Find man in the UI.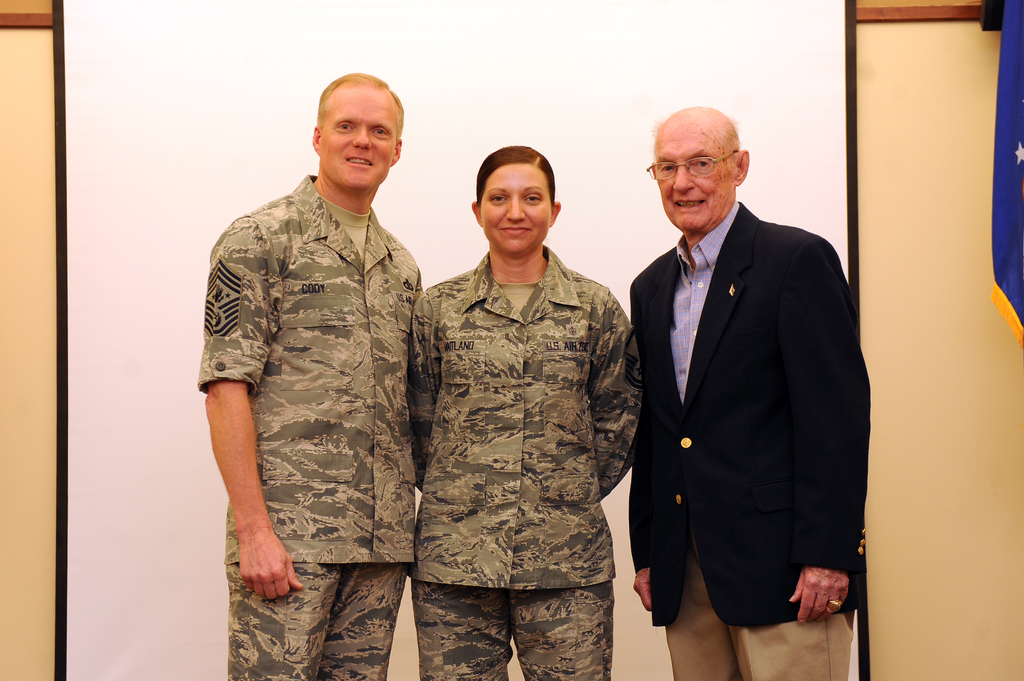
UI element at 613/89/877/677.
